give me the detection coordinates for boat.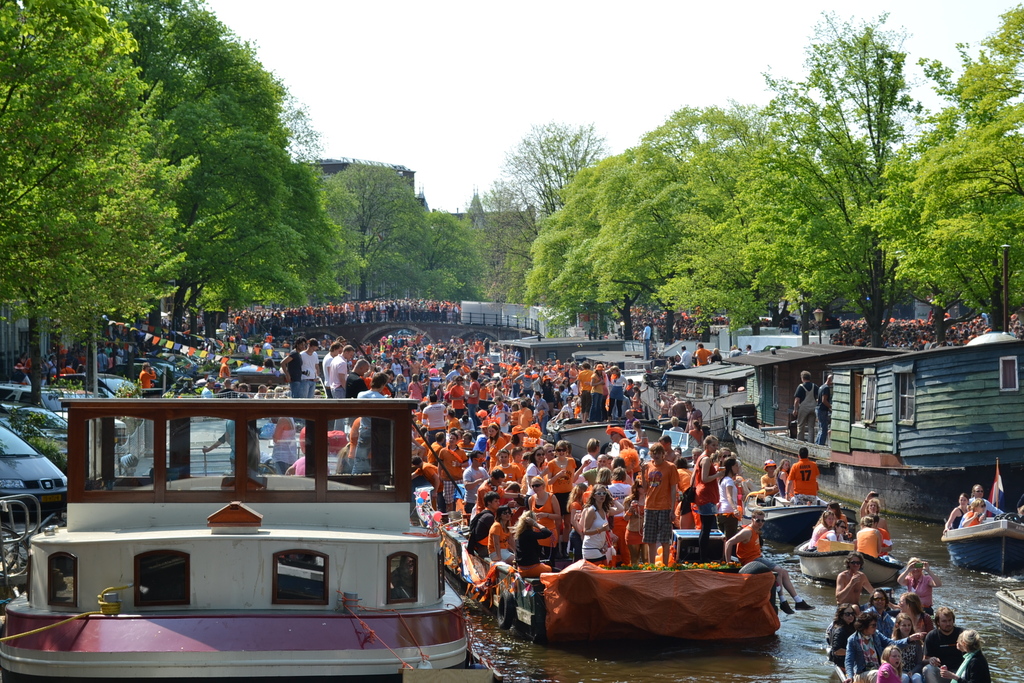
l=409, t=477, r=771, b=648.
